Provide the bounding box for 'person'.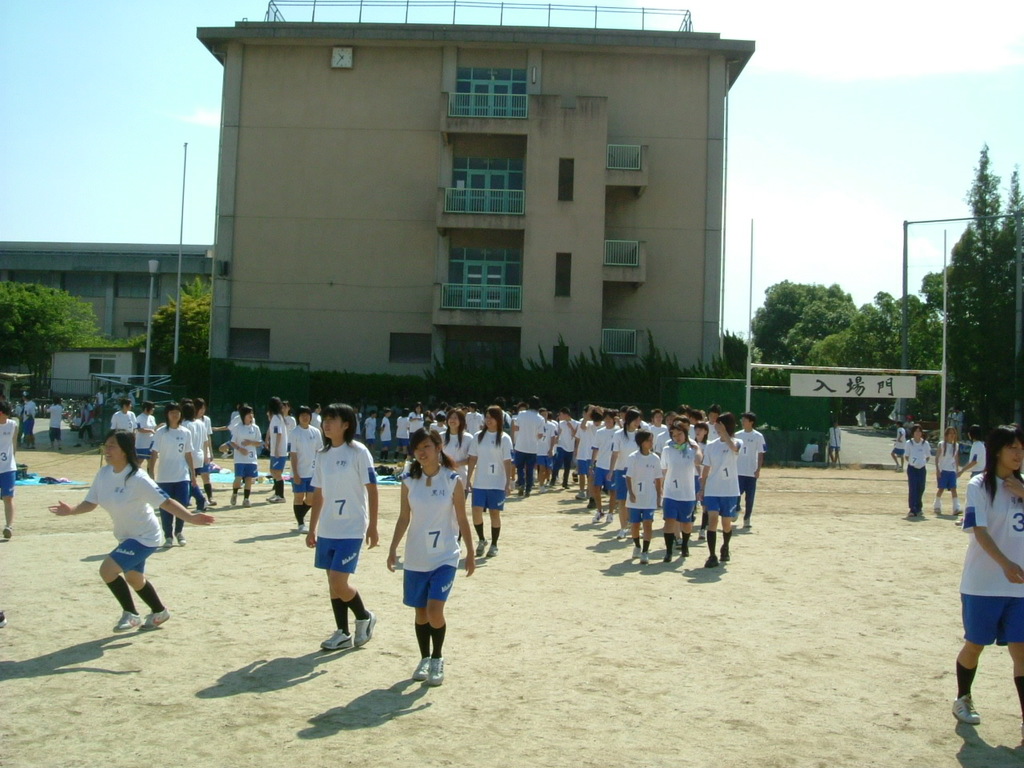
pyautogui.locateOnScreen(514, 394, 548, 492).
